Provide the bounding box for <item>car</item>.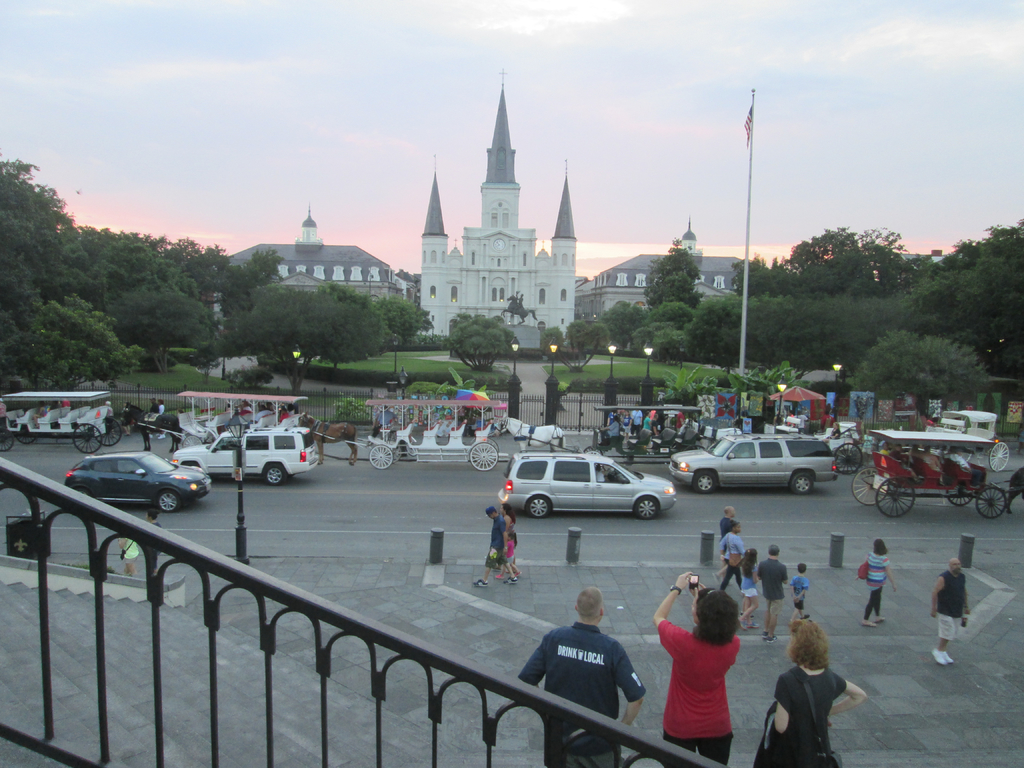
bbox=[499, 457, 679, 516].
